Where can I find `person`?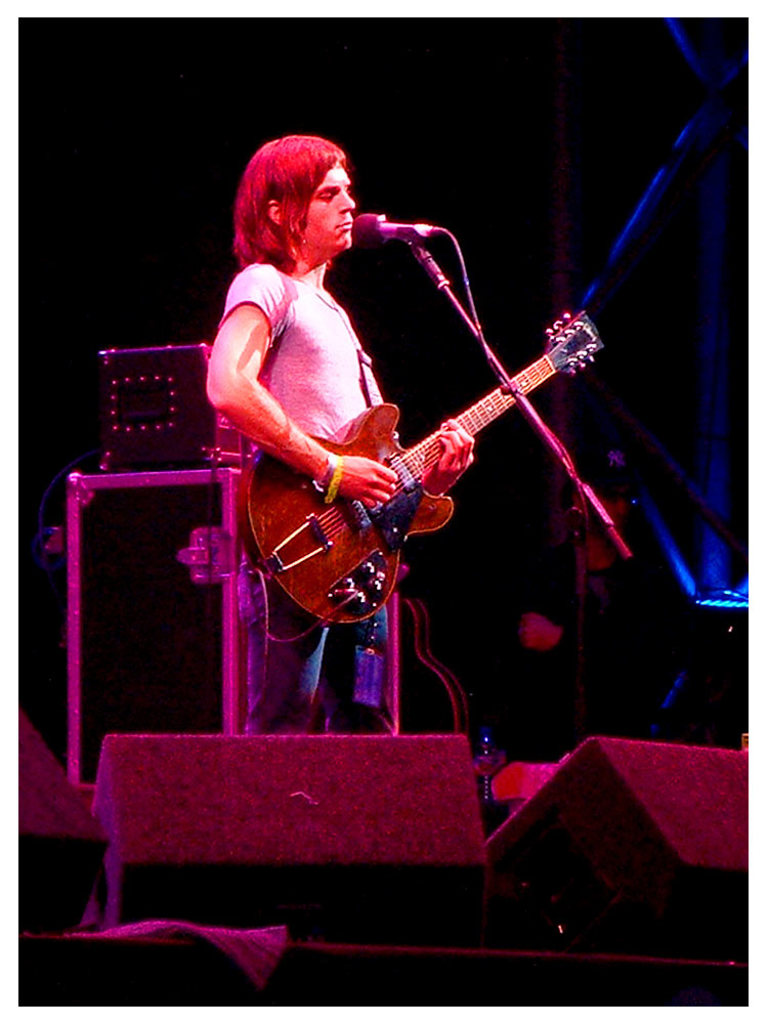
You can find it at <bbox>195, 111, 550, 654</bbox>.
